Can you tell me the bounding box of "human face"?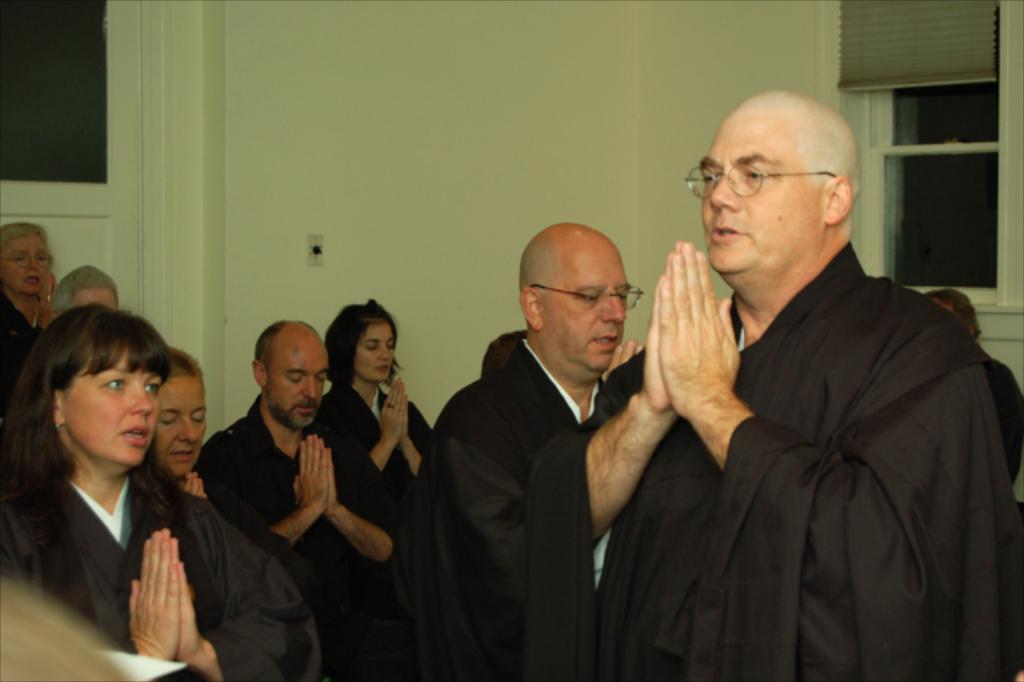
[x1=270, y1=343, x2=326, y2=429].
